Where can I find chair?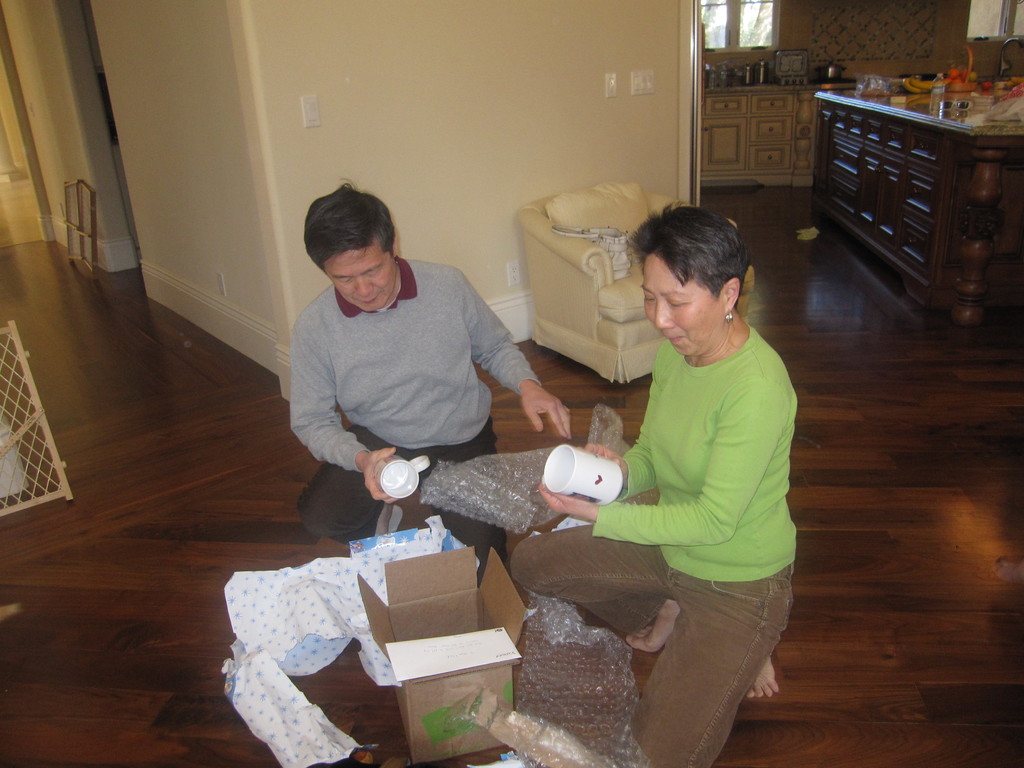
You can find it at {"left": 513, "top": 169, "right": 757, "bottom": 390}.
